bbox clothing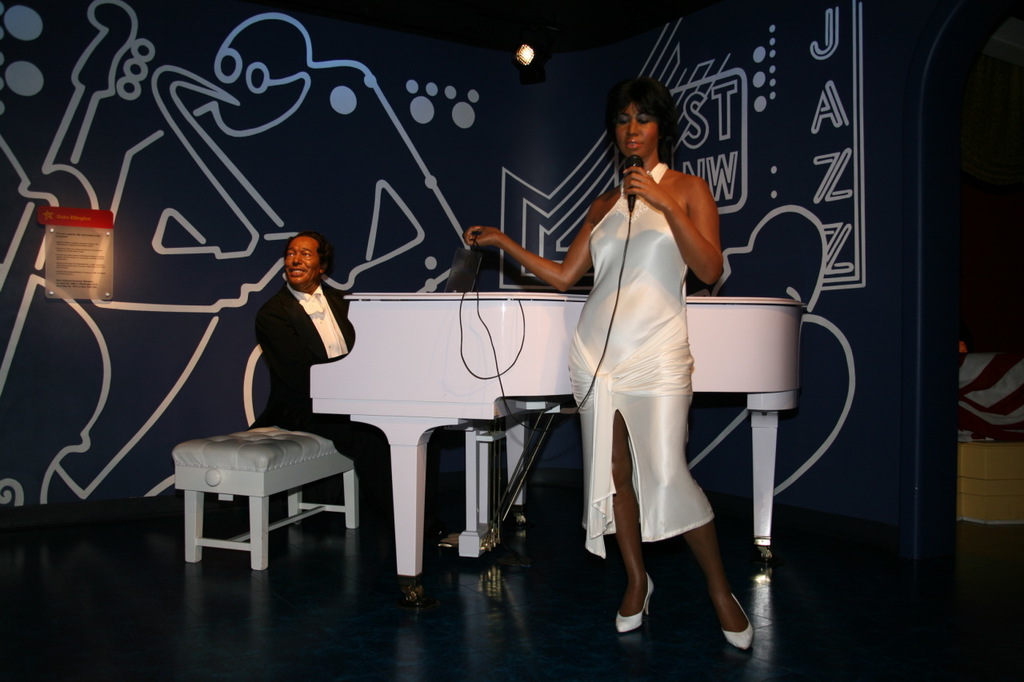
x1=245 y1=285 x2=354 y2=445
